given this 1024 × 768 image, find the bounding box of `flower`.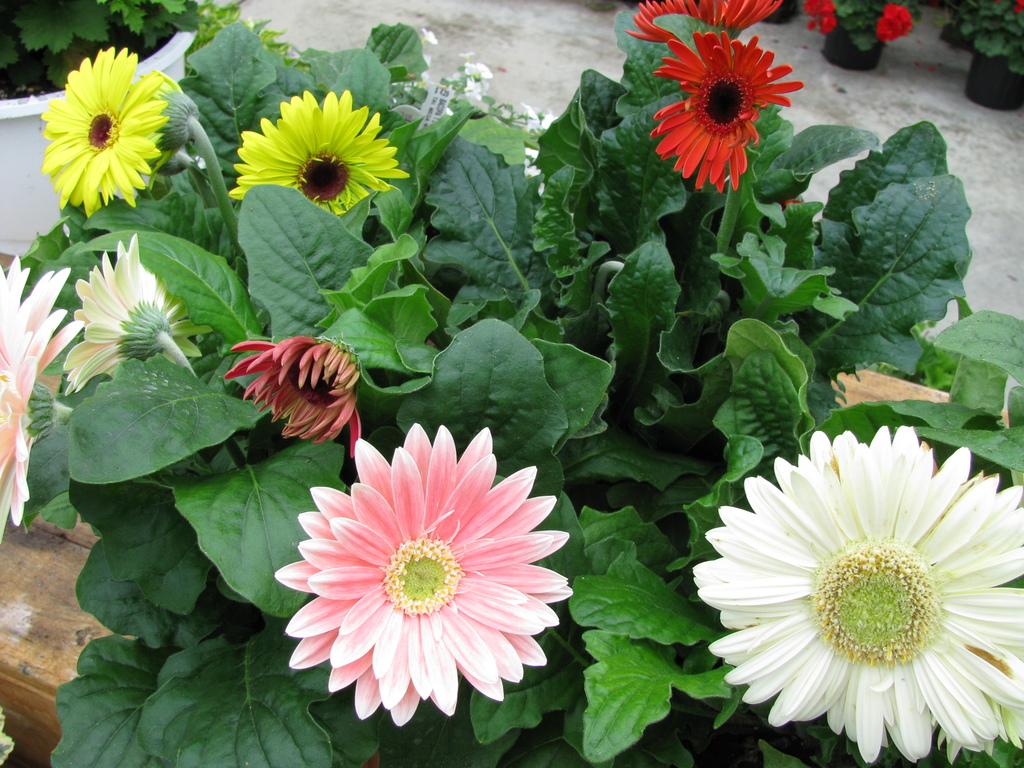
box(646, 29, 810, 189).
